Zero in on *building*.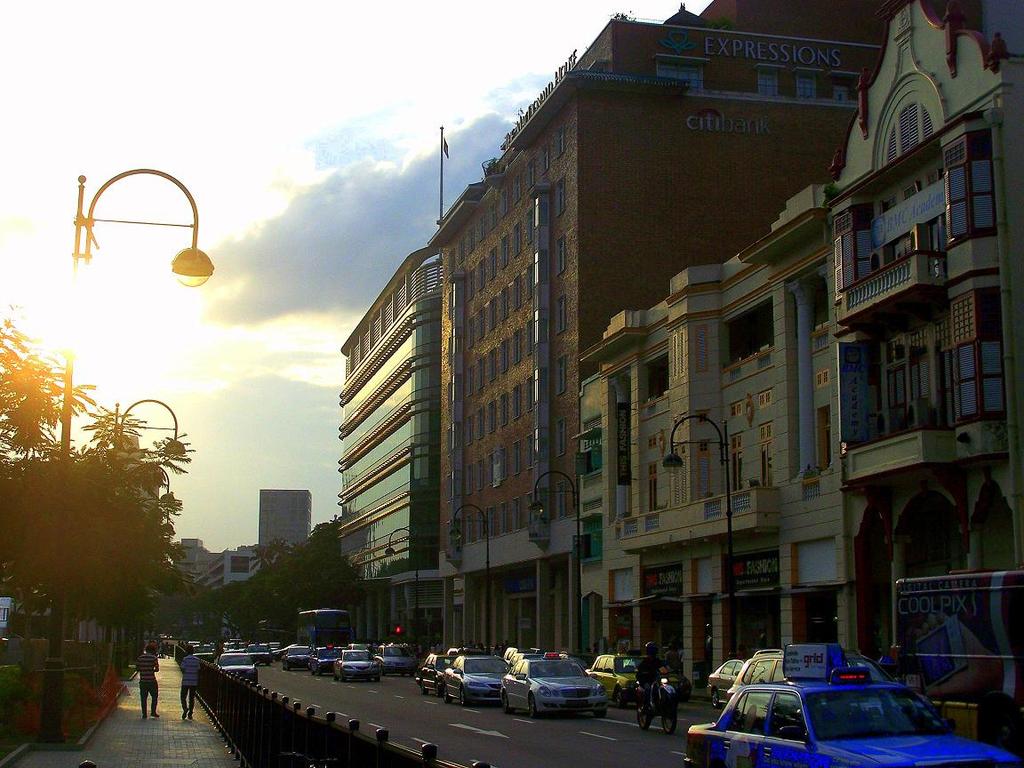
Zeroed in: rect(172, 538, 222, 573).
